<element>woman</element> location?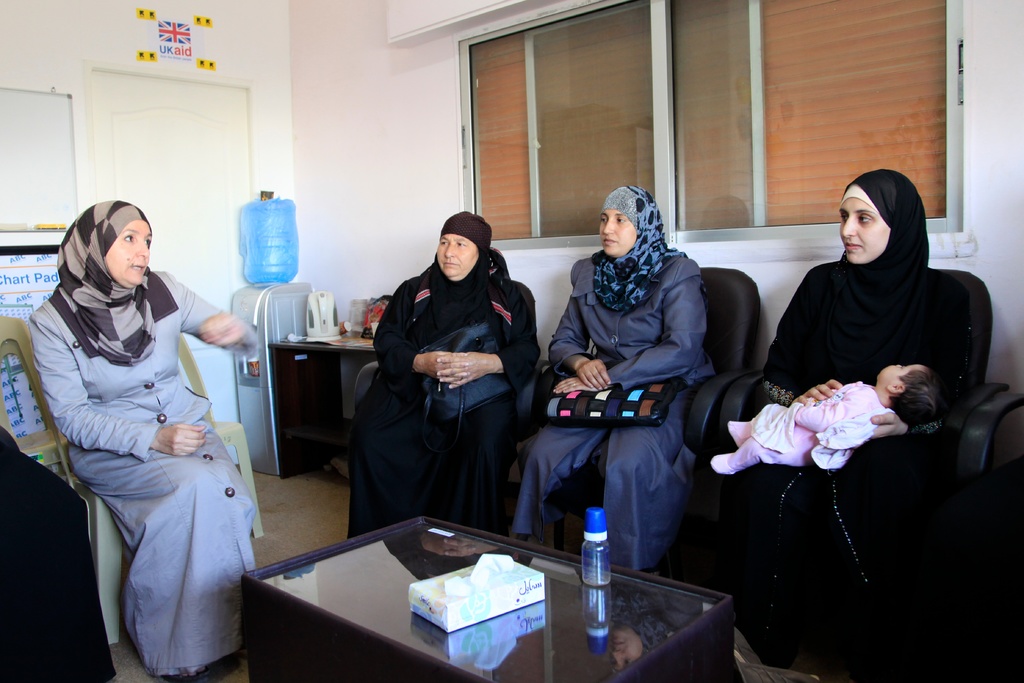
(515, 185, 714, 574)
